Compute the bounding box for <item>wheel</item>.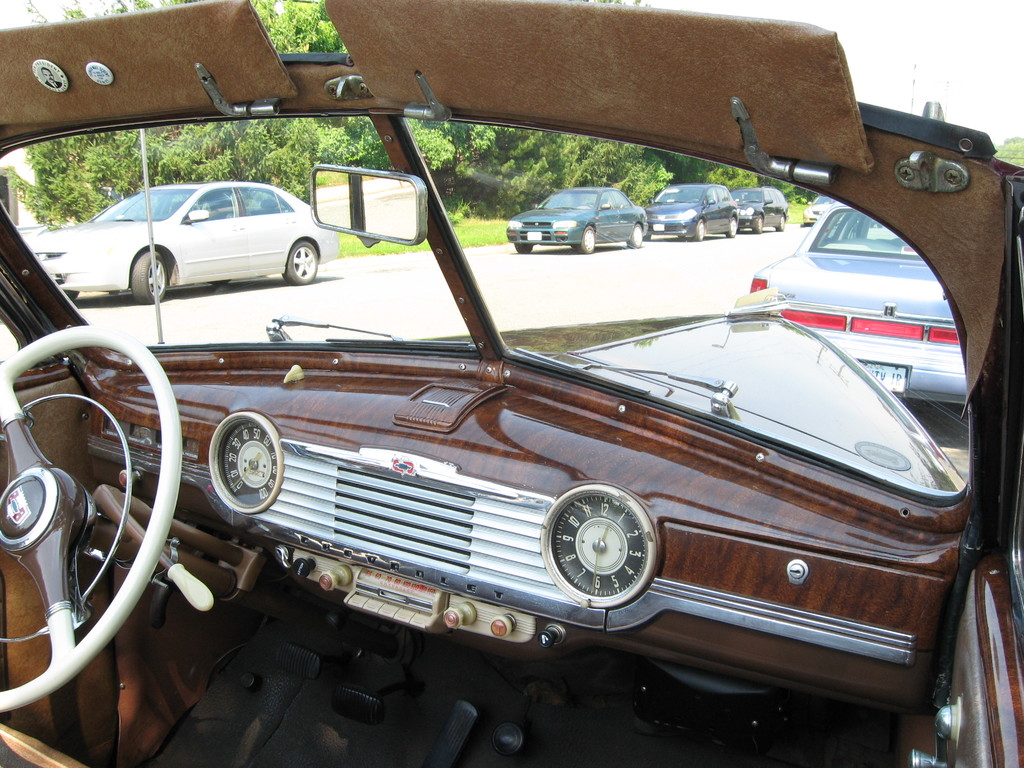
select_region(751, 213, 765, 237).
